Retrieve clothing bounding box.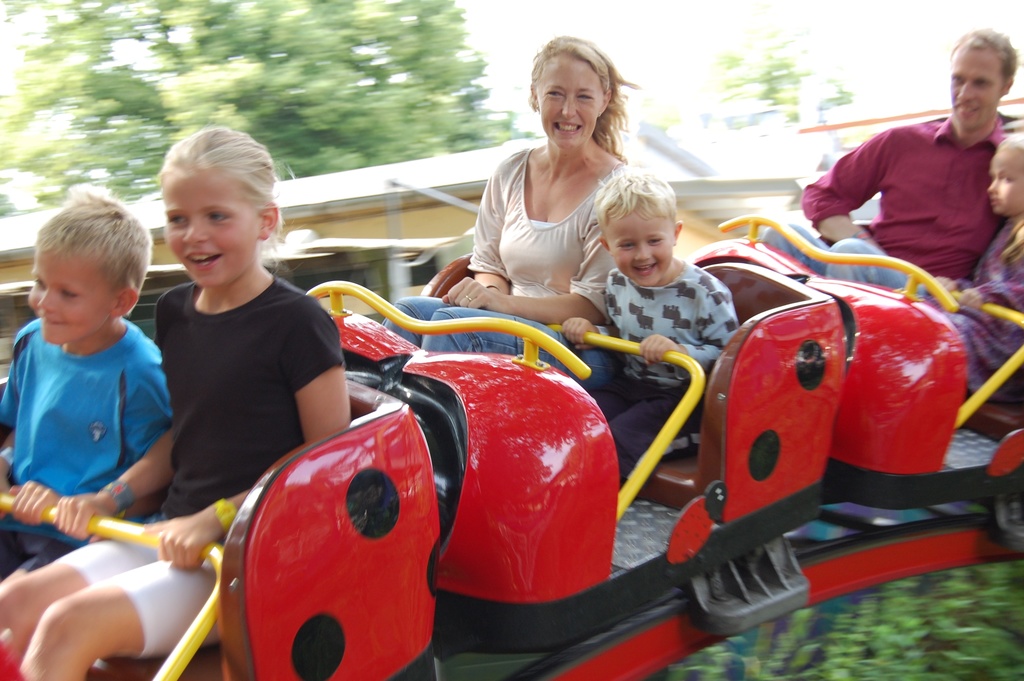
Bounding box: [x1=0, y1=317, x2=175, y2=573].
